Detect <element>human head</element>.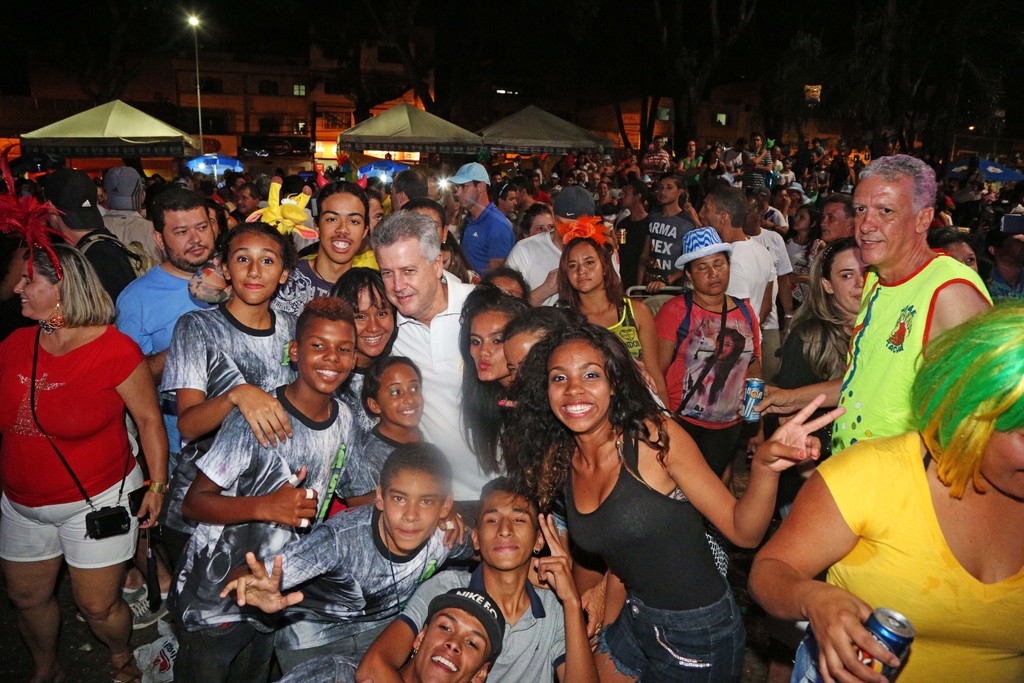
Detected at [left=936, top=229, right=980, bottom=276].
